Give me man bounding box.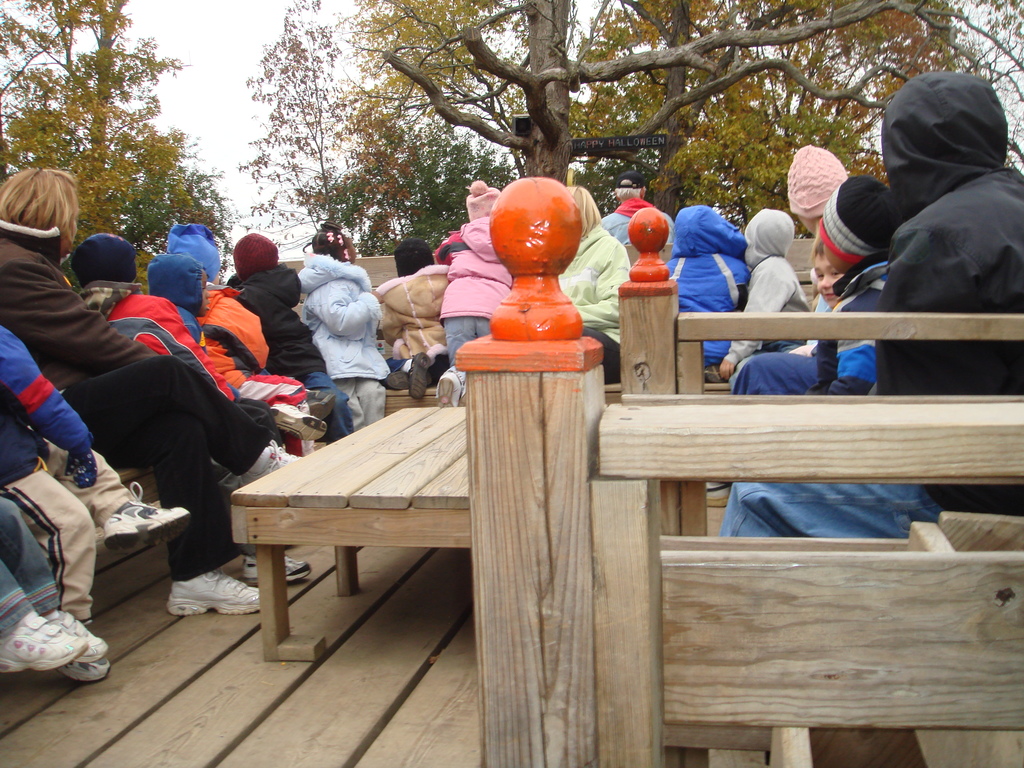
select_region(0, 162, 326, 621).
